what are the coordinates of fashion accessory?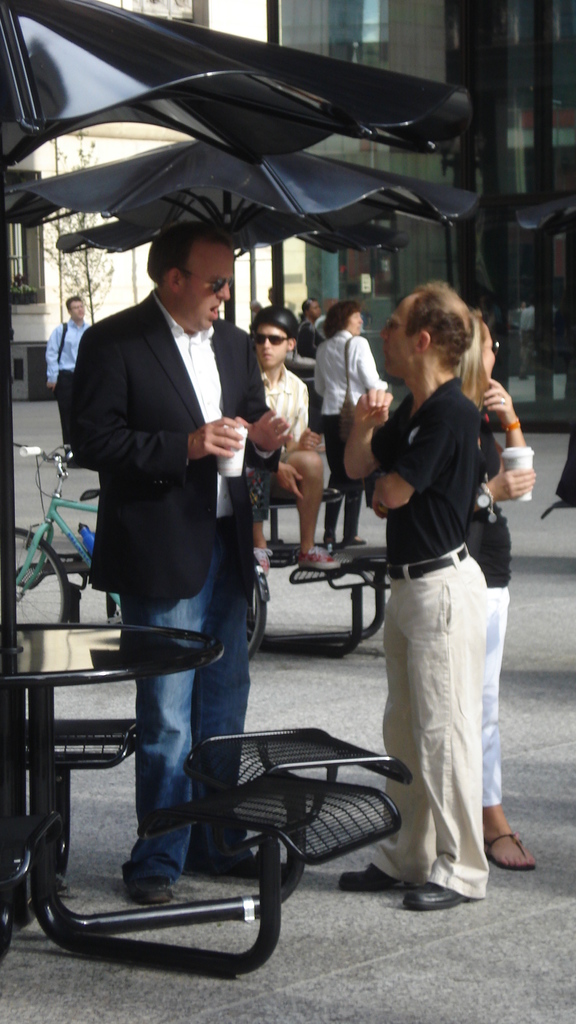
Rect(349, 538, 365, 545).
